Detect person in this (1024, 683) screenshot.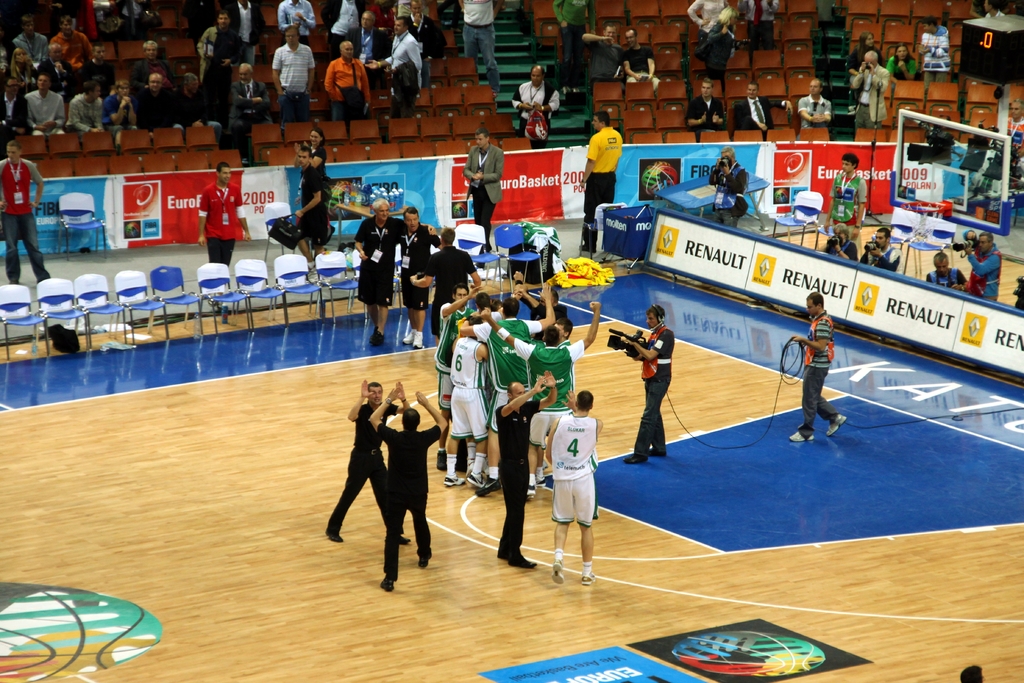
Detection: [822, 218, 858, 263].
